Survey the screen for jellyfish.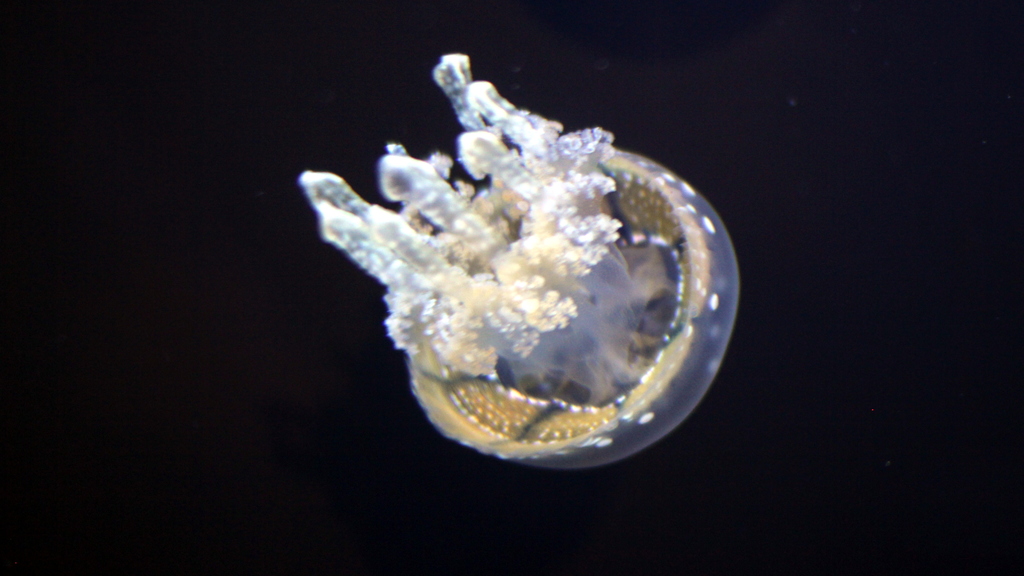
Survey found: x1=294 y1=49 x2=742 y2=470.
